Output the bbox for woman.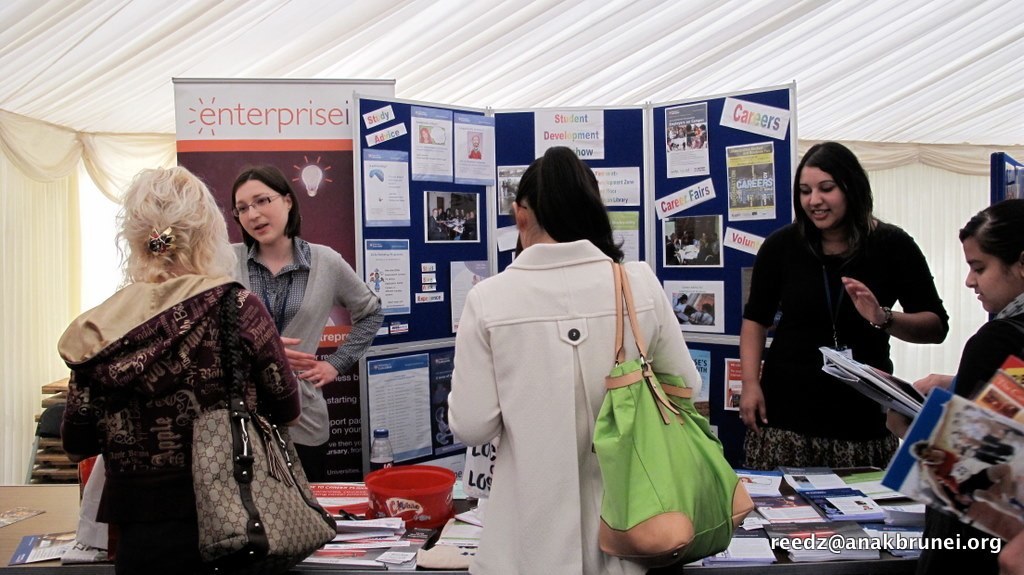
876:197:1023:574.
